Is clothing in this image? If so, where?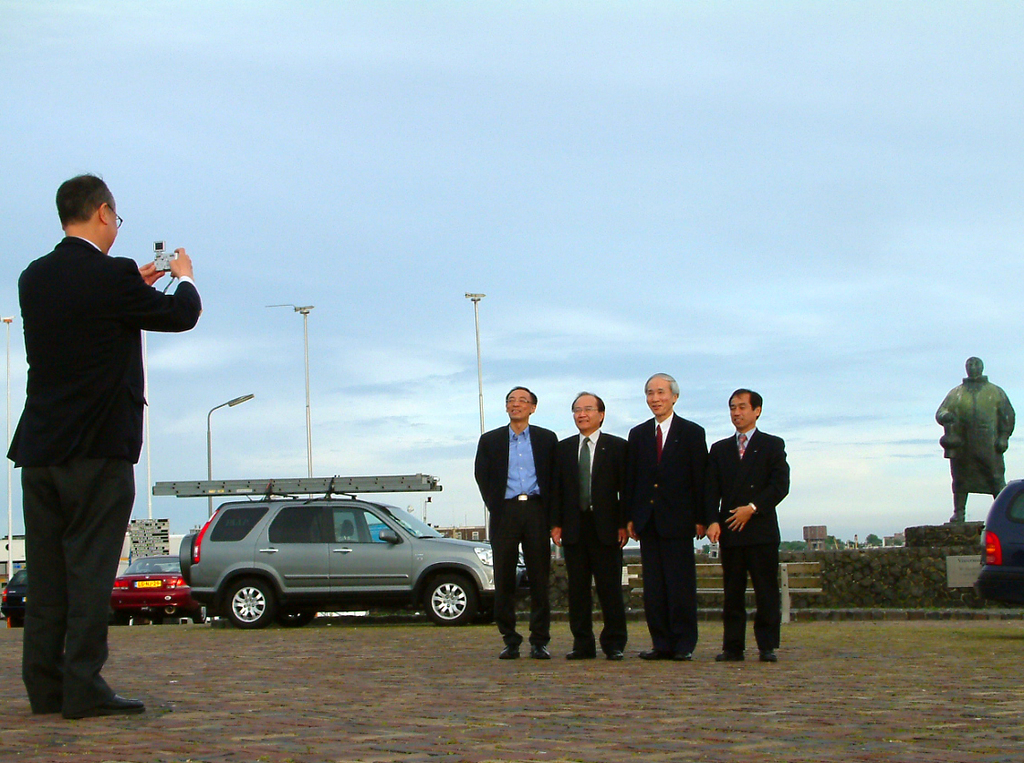
Yes, at 4/239/203/732.
